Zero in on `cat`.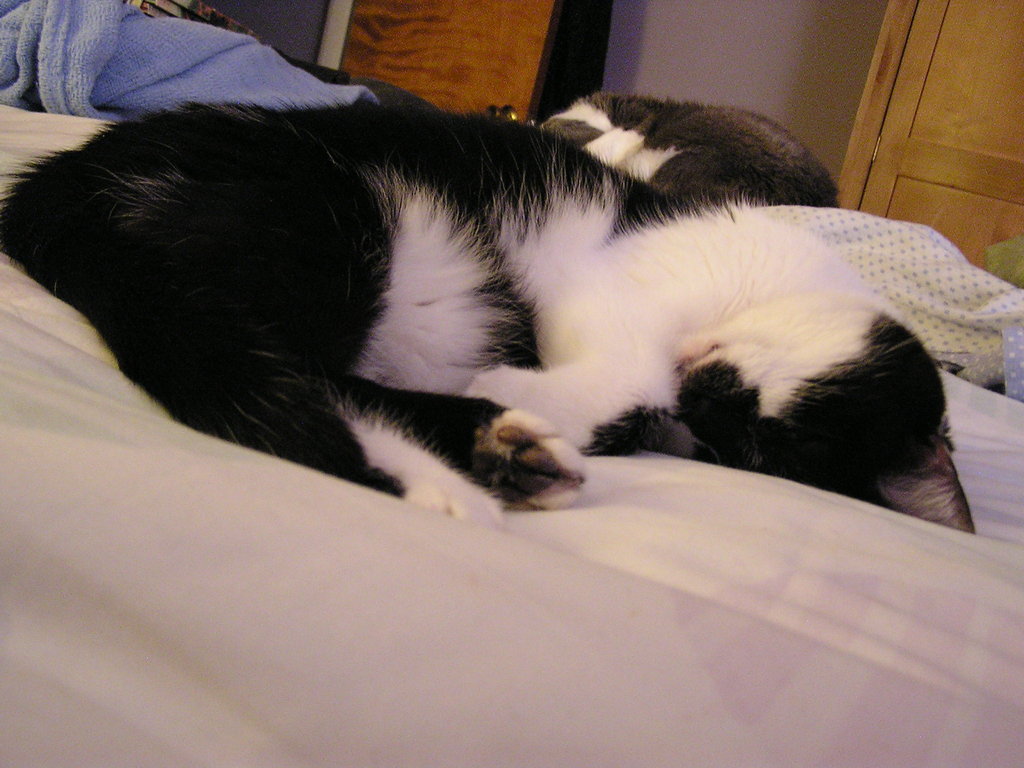
Zeroed in: BBox(0, 115, 970, 532).
